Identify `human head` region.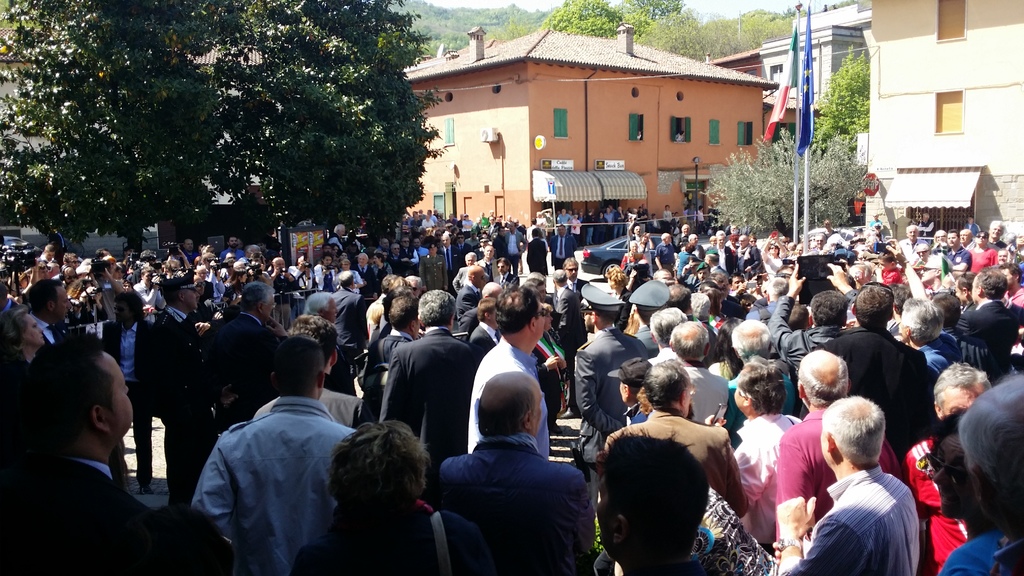
Region: box=[660, 232, 673, 243].
